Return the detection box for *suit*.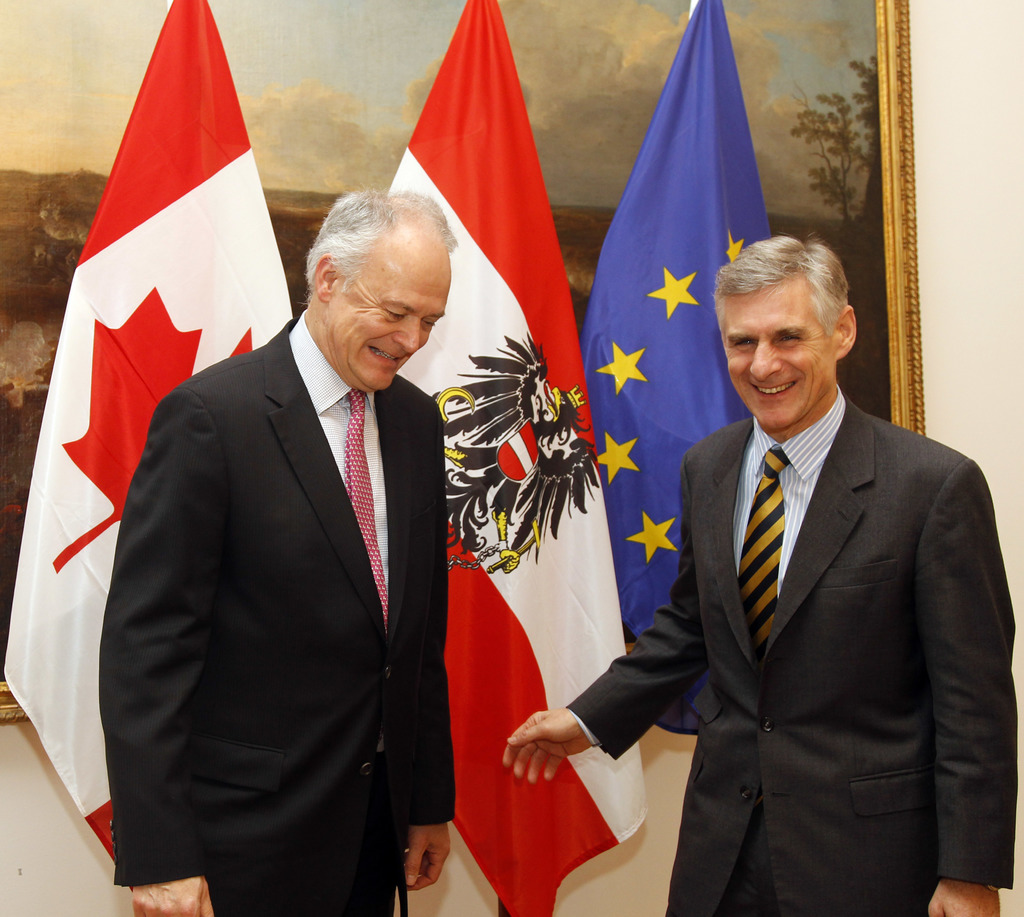
568/385/1020/915.
